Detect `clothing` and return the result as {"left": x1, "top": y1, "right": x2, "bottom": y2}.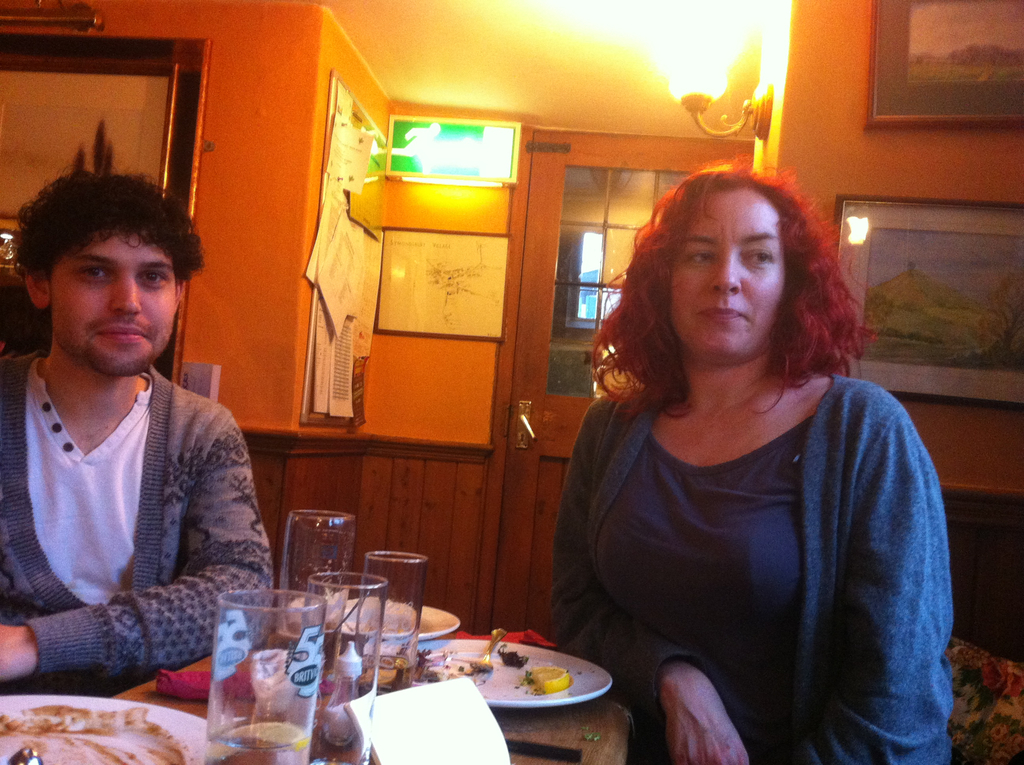
{"left": 543, "top": 375, "right": 959, "bottom": 764}.
